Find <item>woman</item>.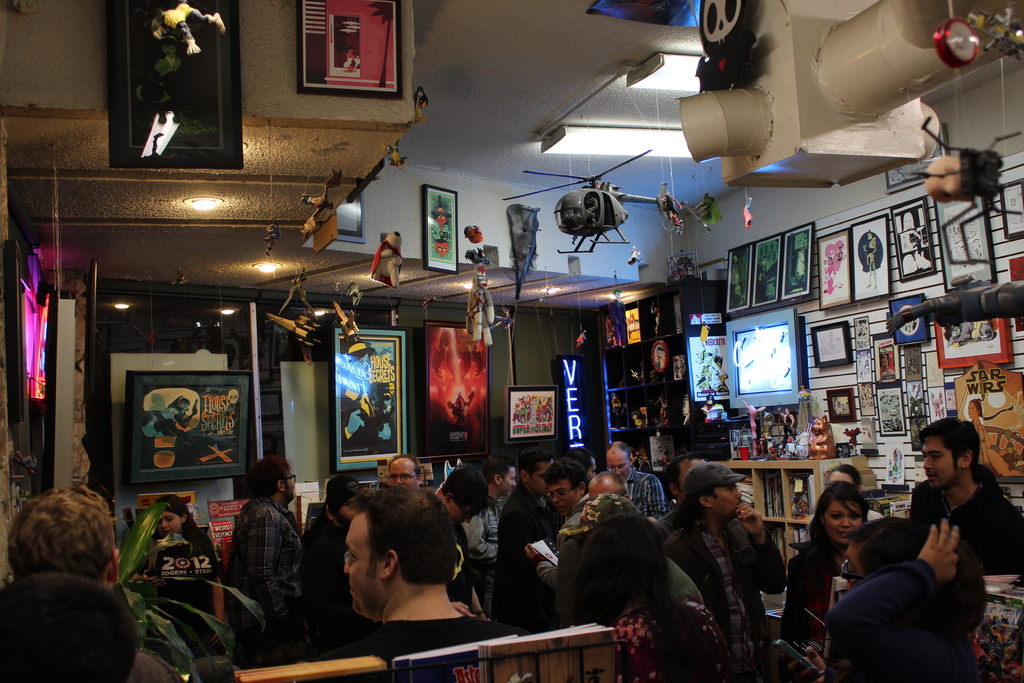
827 514 987 682.
